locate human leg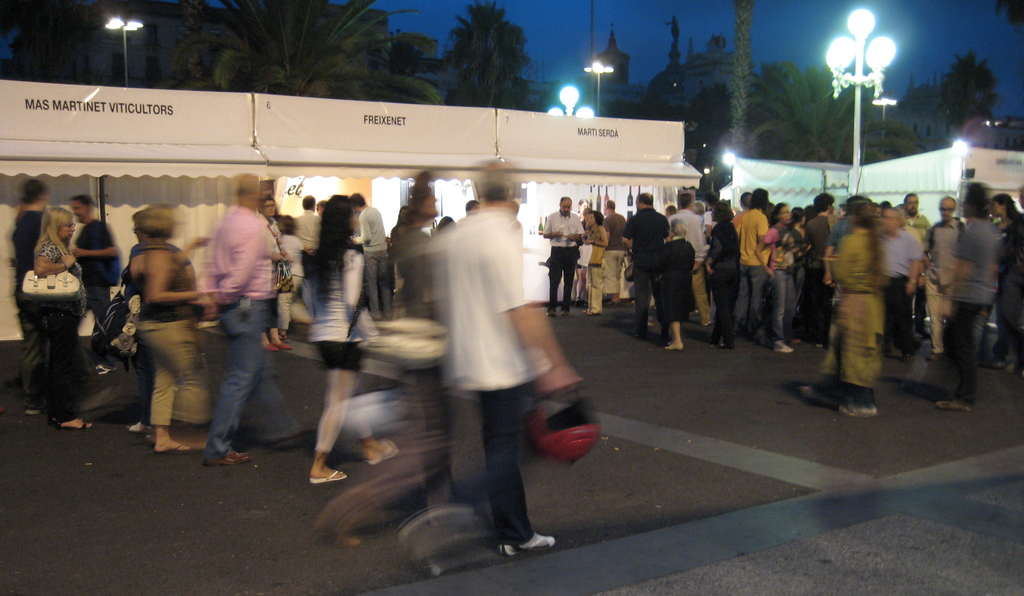
(left=51, top=304, right=74, bottom=428)
